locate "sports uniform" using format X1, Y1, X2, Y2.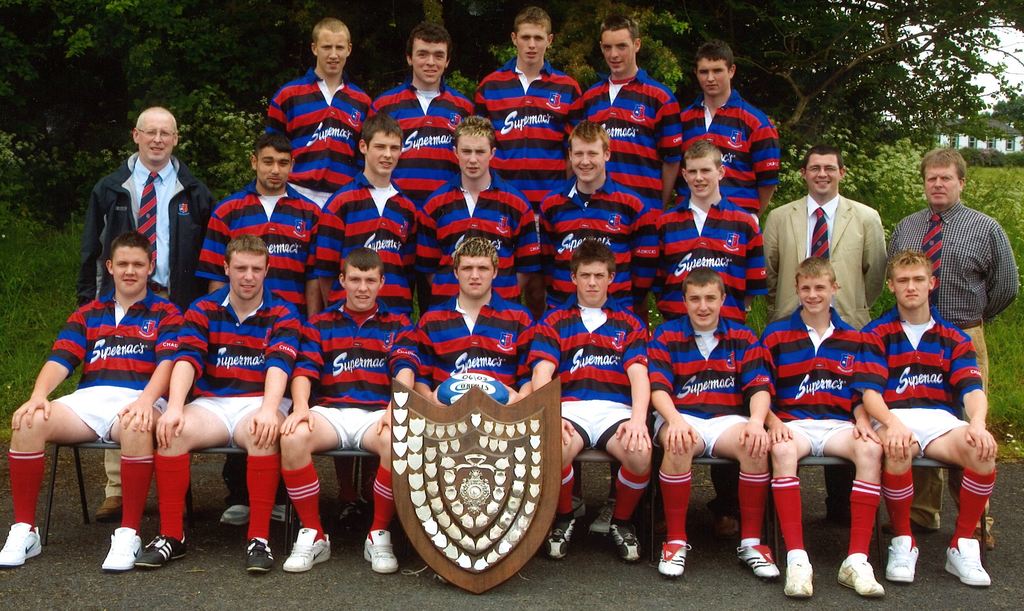
190, 173, 323, 314.
